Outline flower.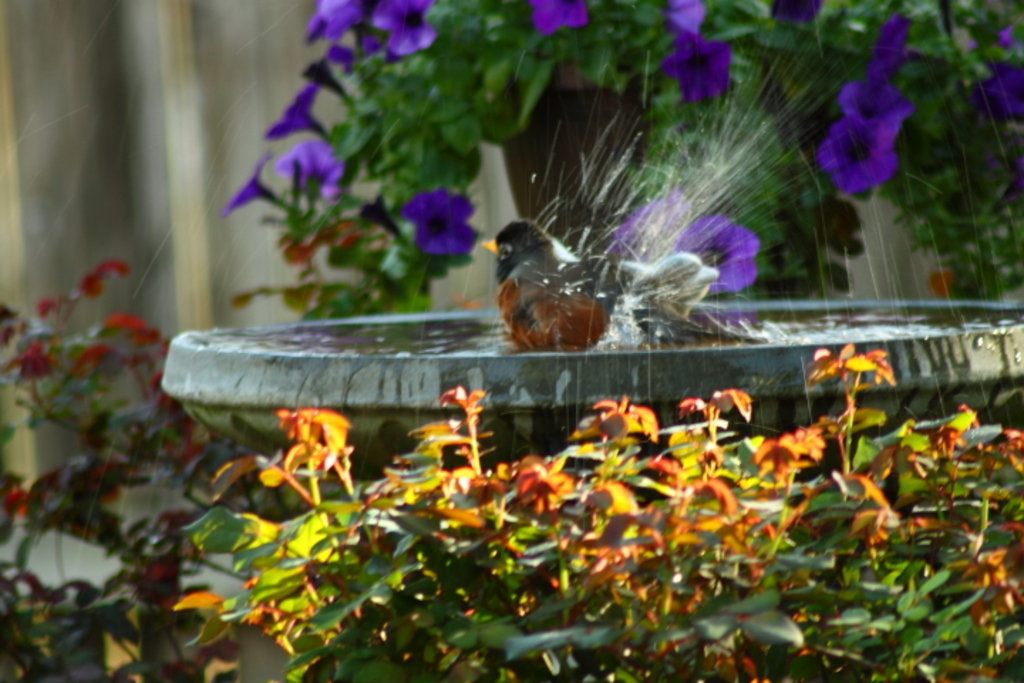
Outline: pyautogui.locateOnScreen(845, 80, 913, 128).
